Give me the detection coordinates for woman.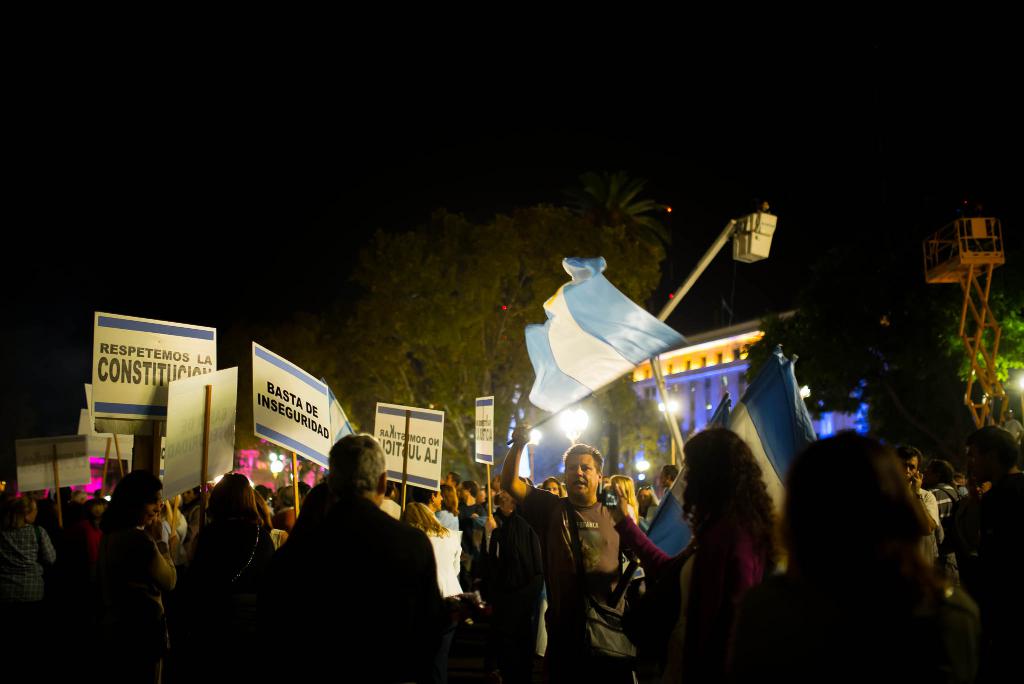
crop(609, 426, 780, 683).
